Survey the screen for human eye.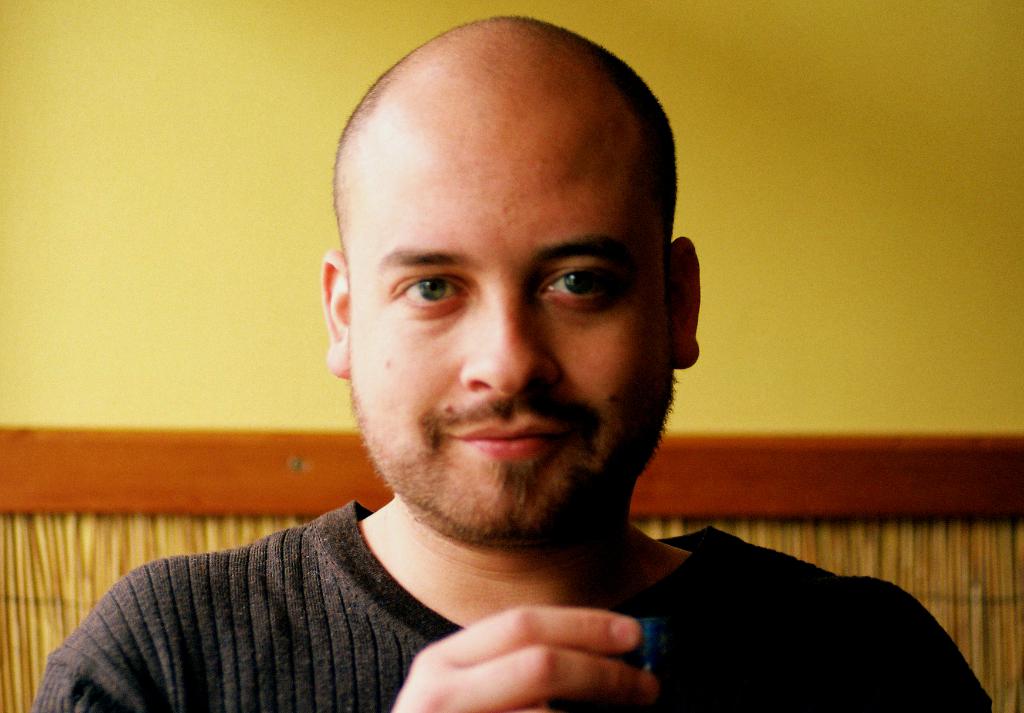
Survey found: select_region(540, 259, 630, 306).
